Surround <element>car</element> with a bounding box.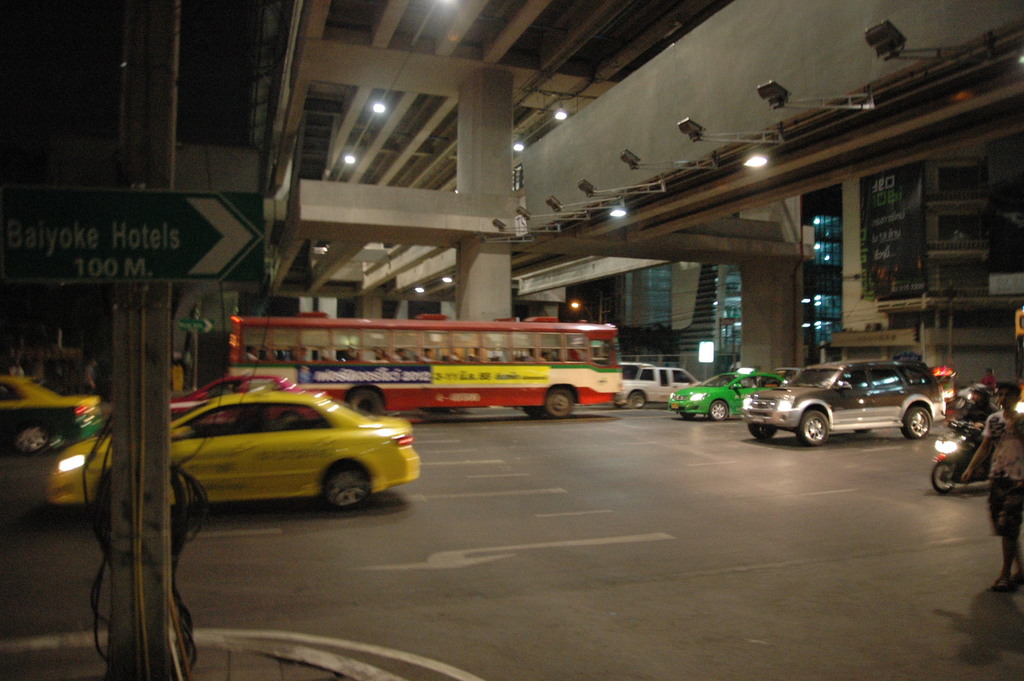
rect(0, 370, 101, 453).
